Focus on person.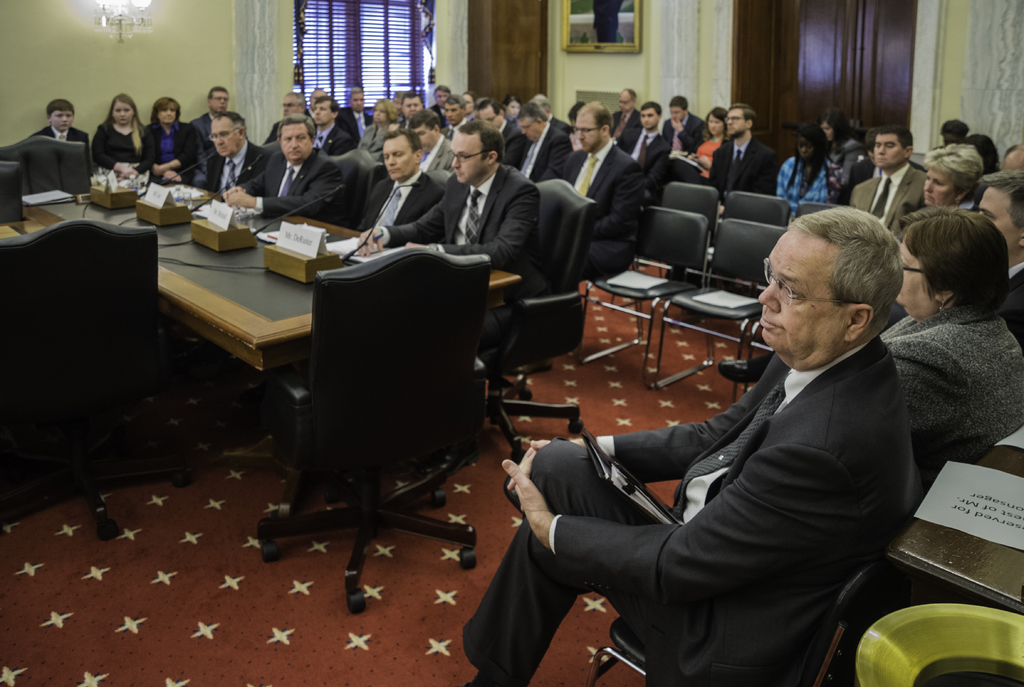
Focused at (405,118,447,186).
